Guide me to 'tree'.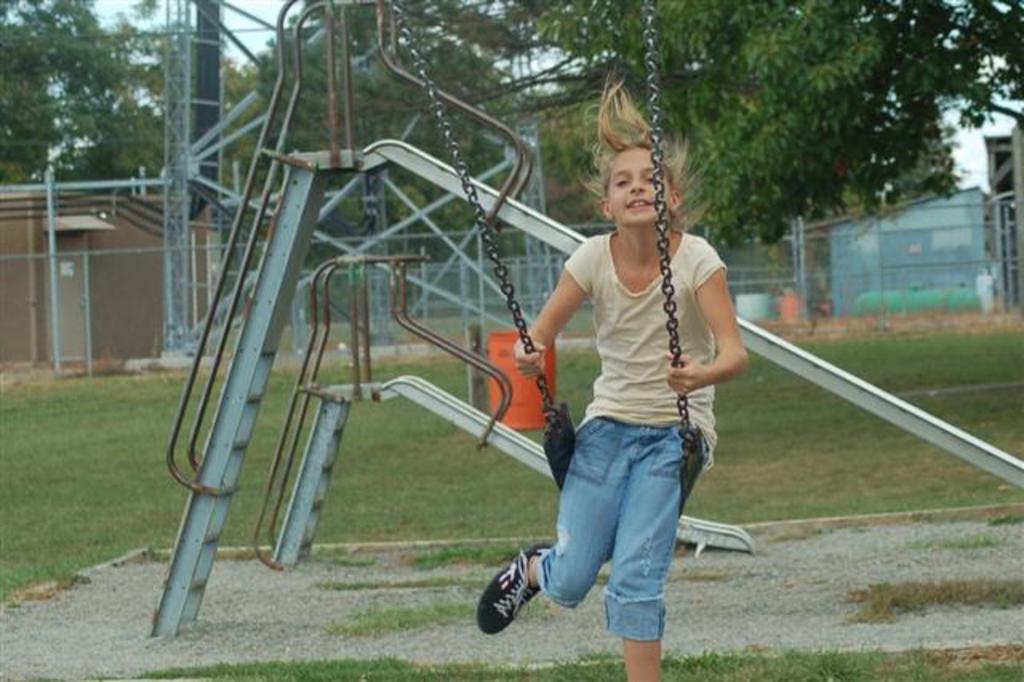
Guidance: pyautogui.locateOnScreen(6, 27, 155, 205).
